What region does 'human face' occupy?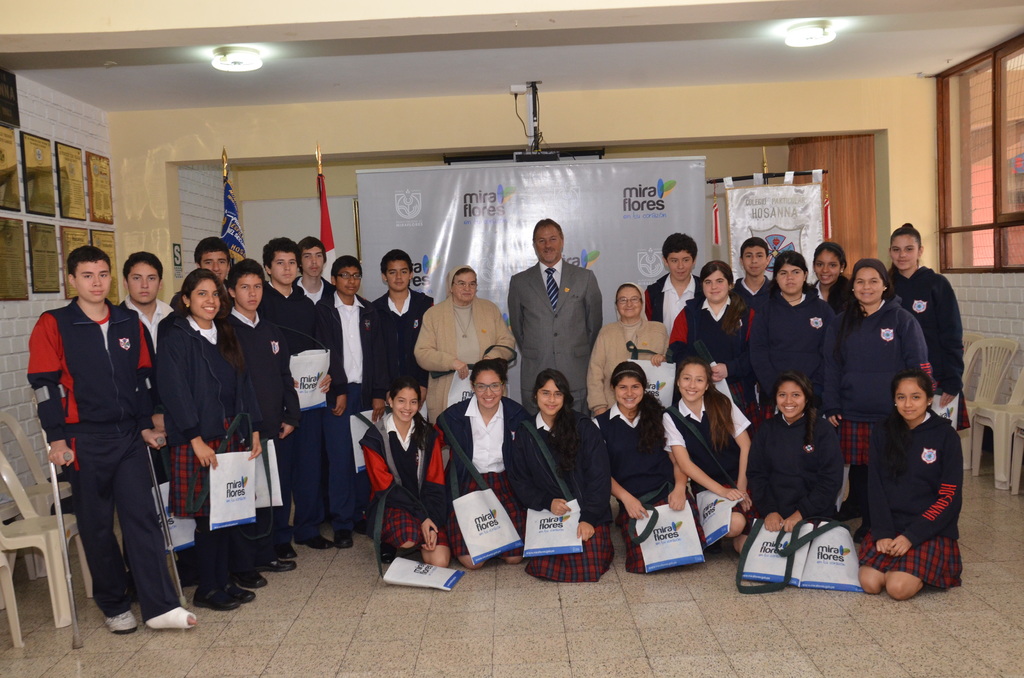
x1=676, y1=362, x2=706, y2=395.
